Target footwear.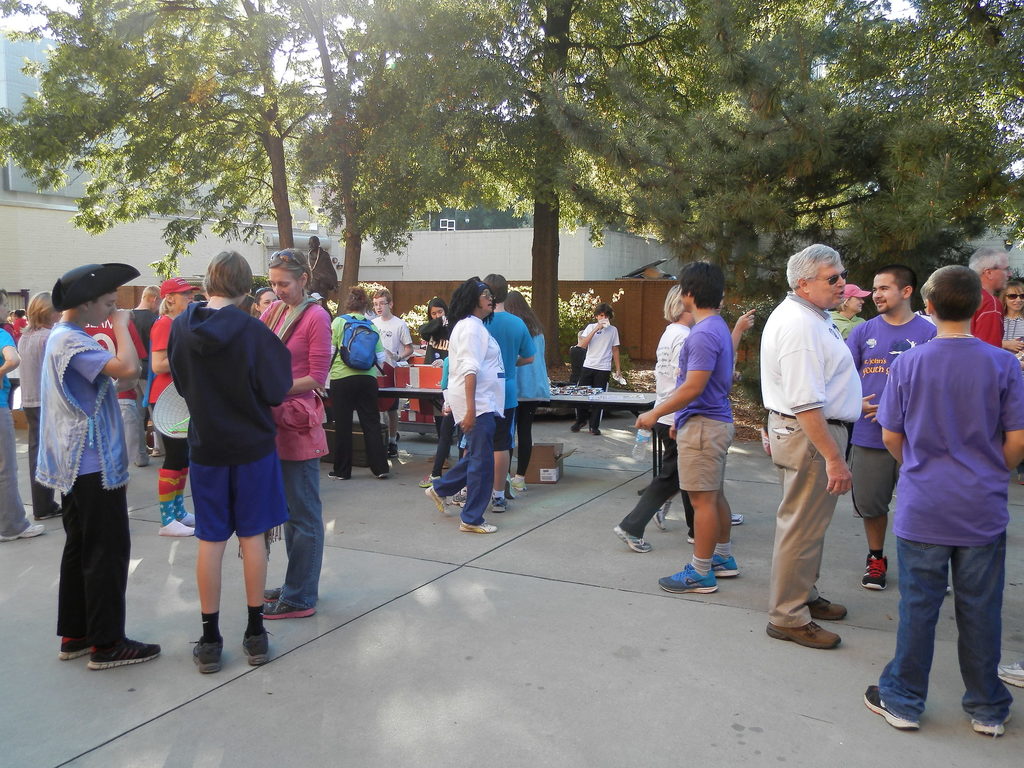
Target region: 588,428,603,436.
